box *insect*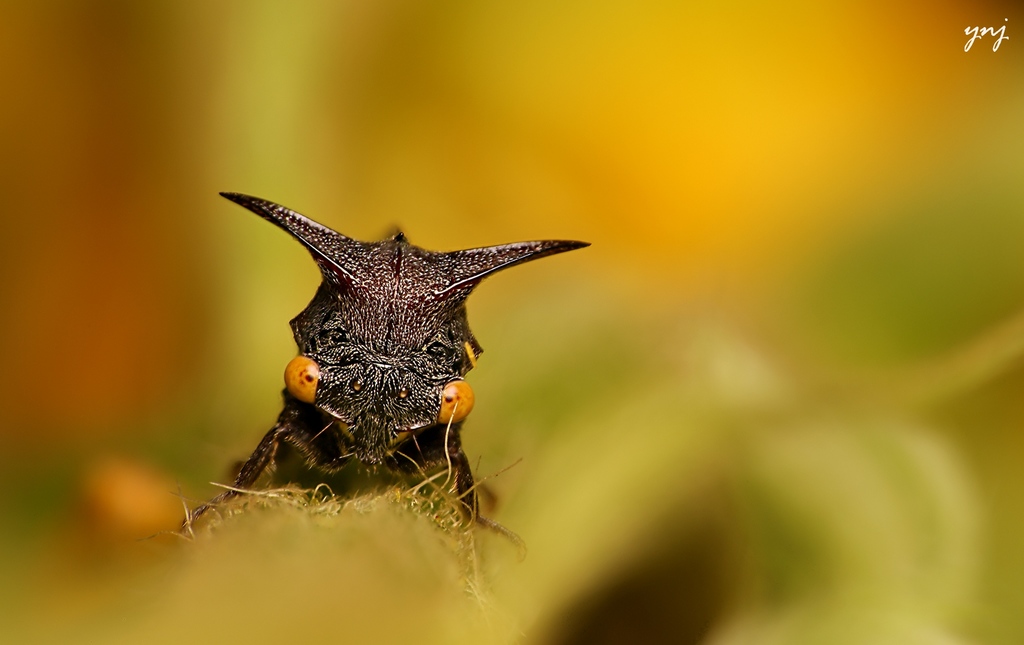
BBox(189, 191, 590, 564)
